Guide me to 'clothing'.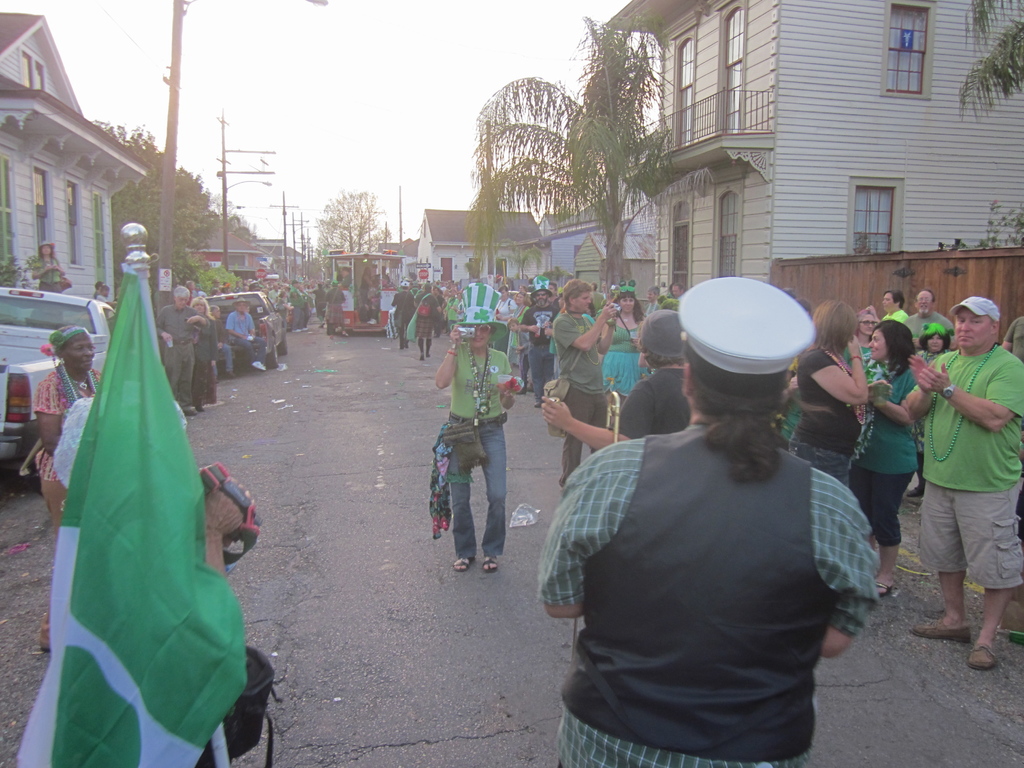
Guidance: [157,298,202,388].
